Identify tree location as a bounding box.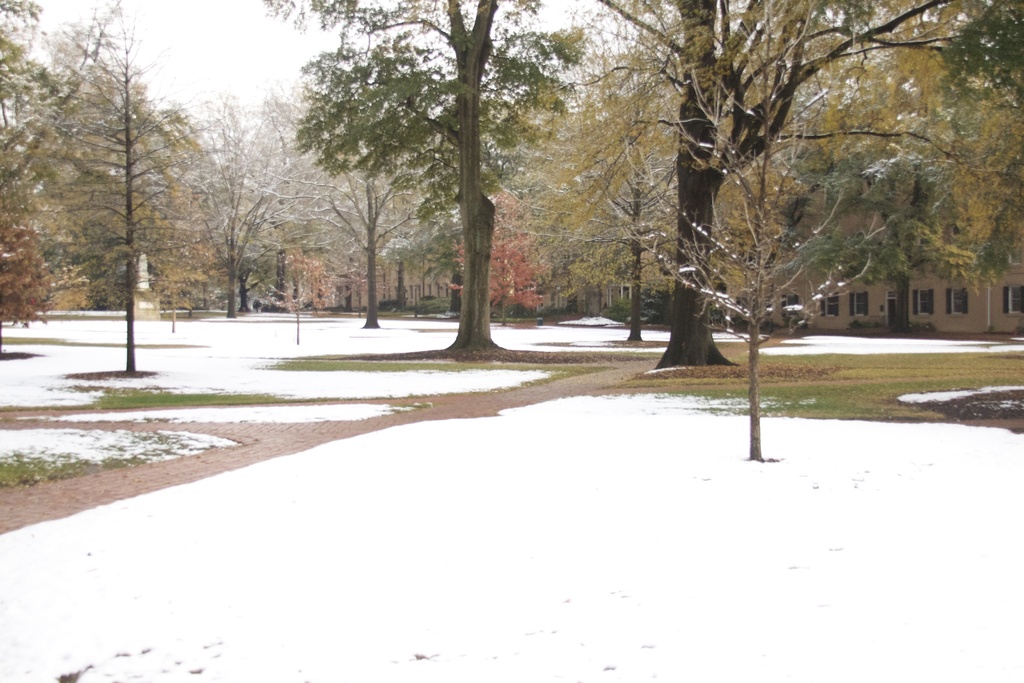
[x1=49, y1=0, x2=214, y2=395].
